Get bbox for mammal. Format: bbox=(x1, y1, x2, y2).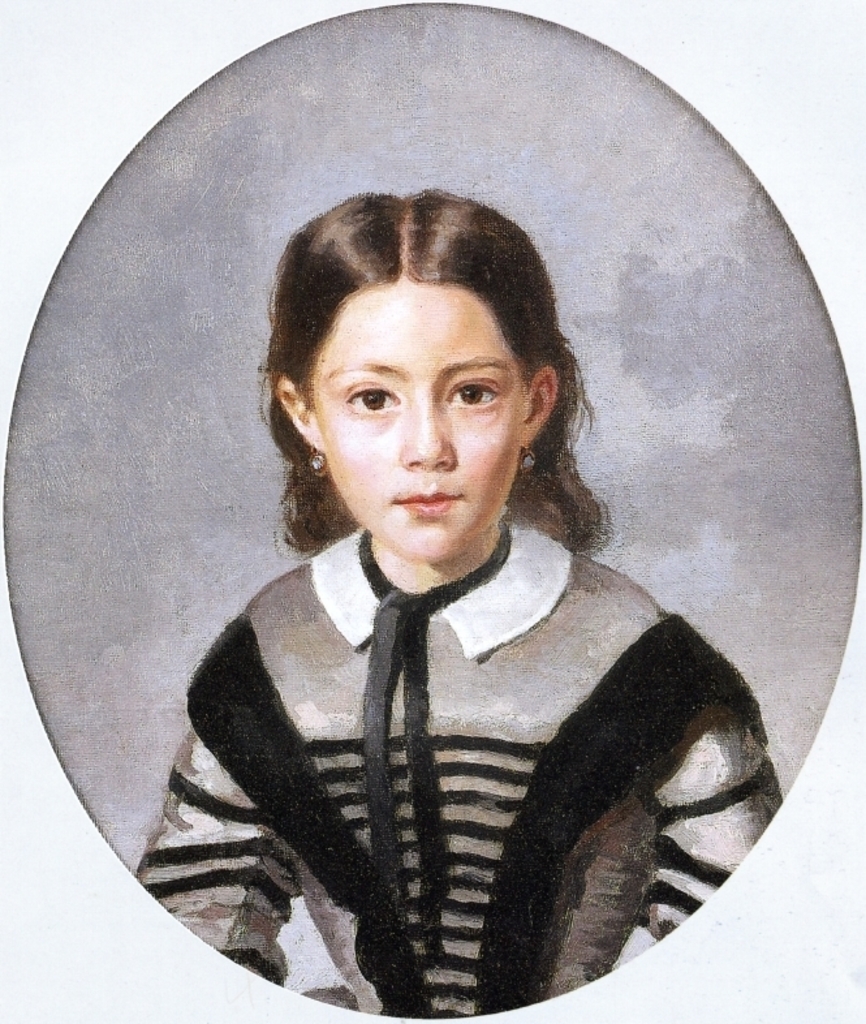
bbox=(89, 124, 734, 869).
